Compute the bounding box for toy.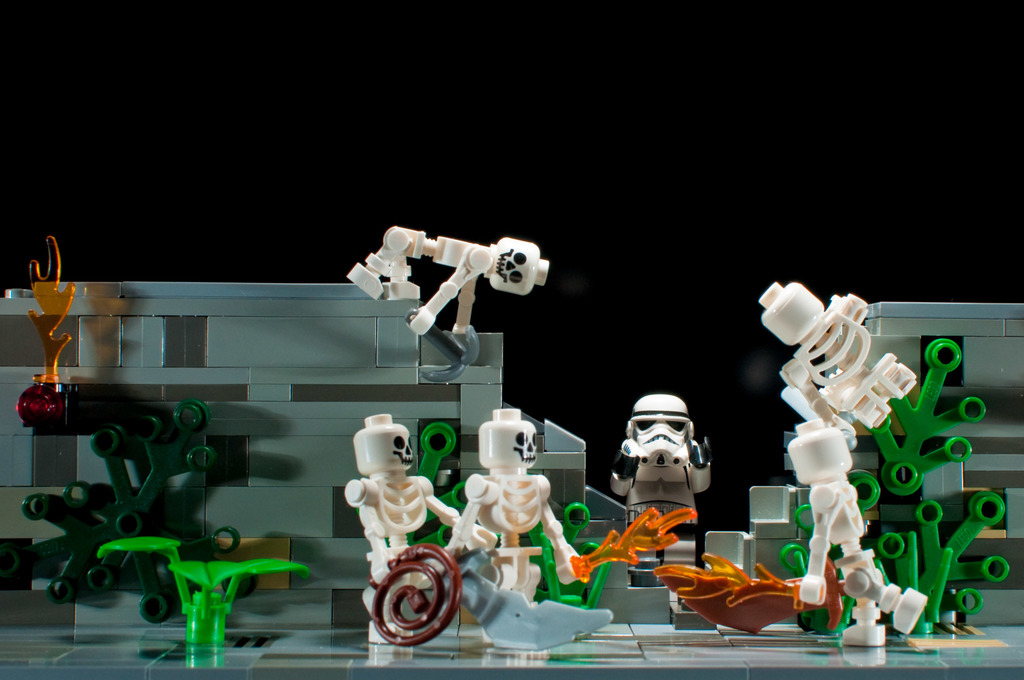
[x1=439, y1=408, x2=582, y2=604].
